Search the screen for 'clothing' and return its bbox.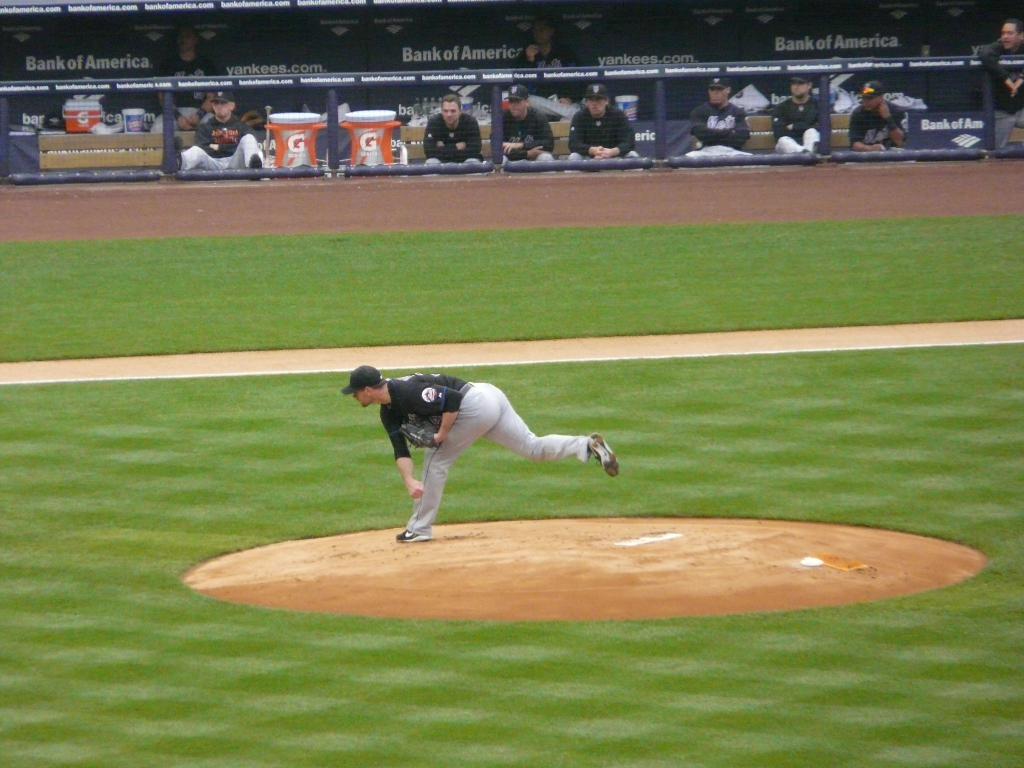
Found: 863:77:893:101.
